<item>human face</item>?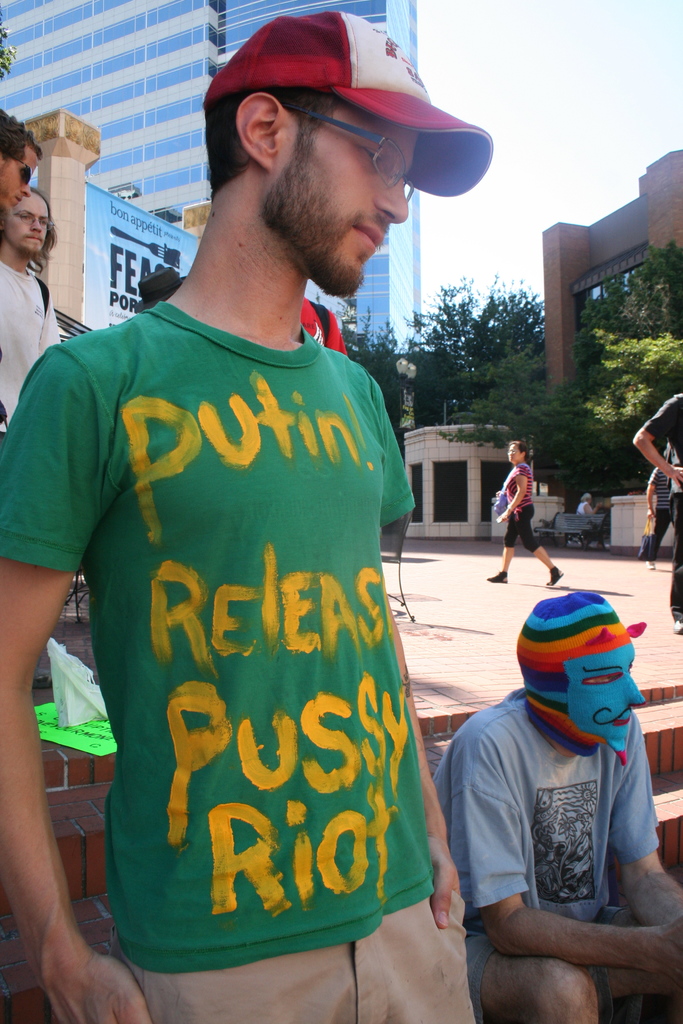
[x1=567, y1=641, x2=644, y2=751]
